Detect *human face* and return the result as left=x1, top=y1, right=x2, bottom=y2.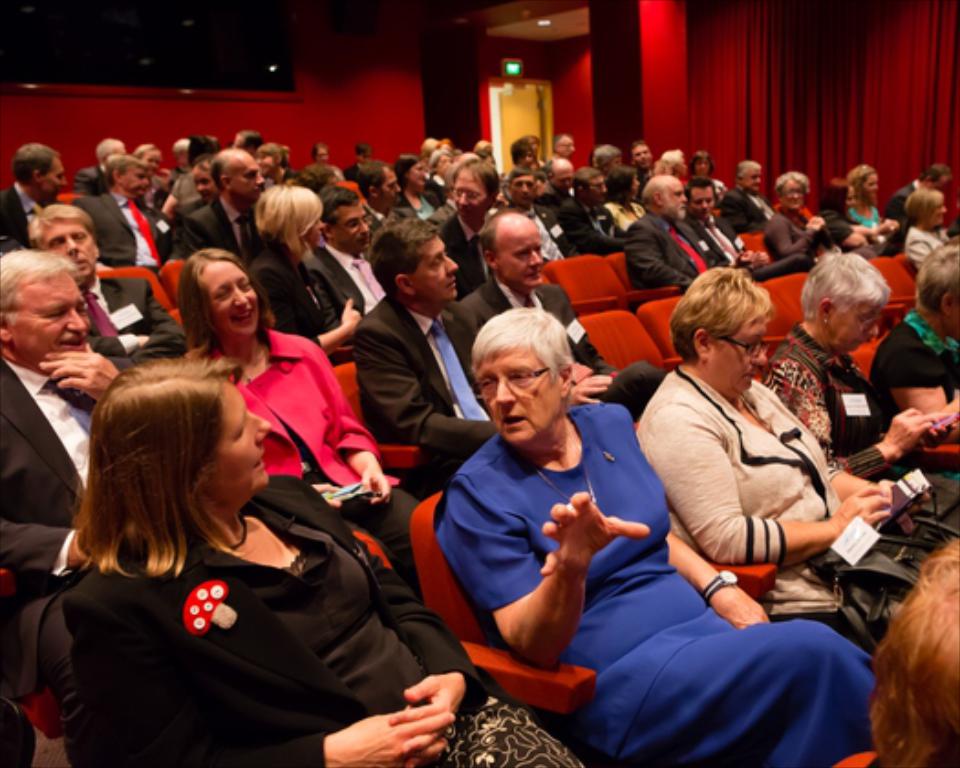
left=411, top=236, right=455, bottom=300.
